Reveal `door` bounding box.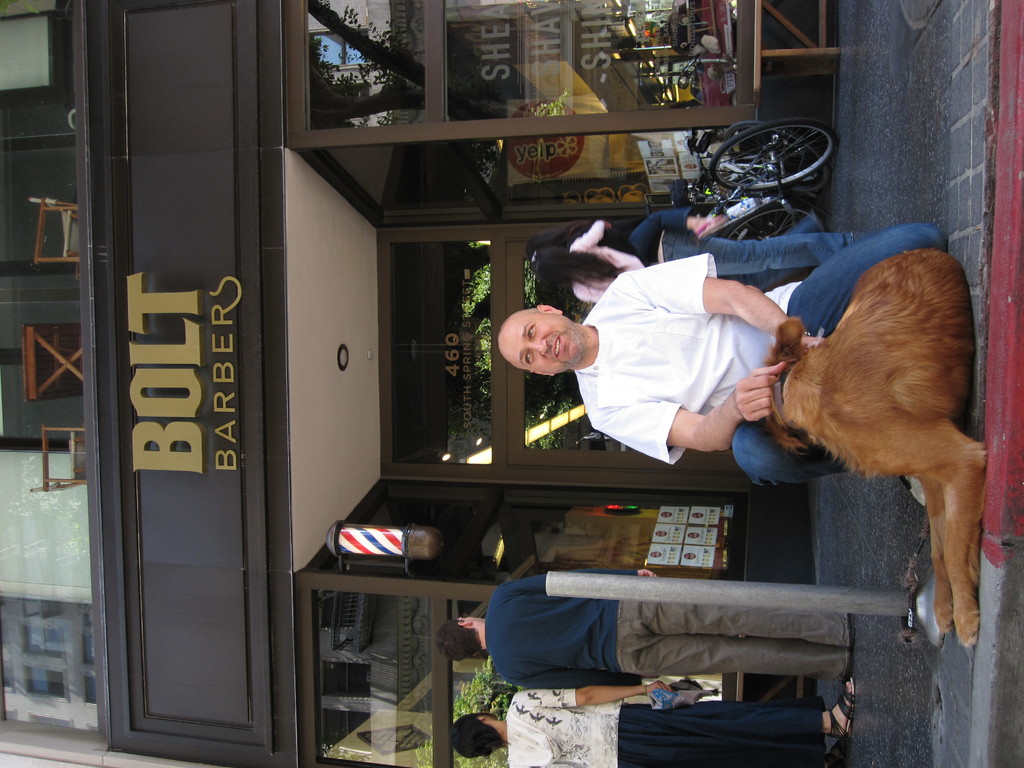
Revealed: crop(0, 138, 89, 452).
